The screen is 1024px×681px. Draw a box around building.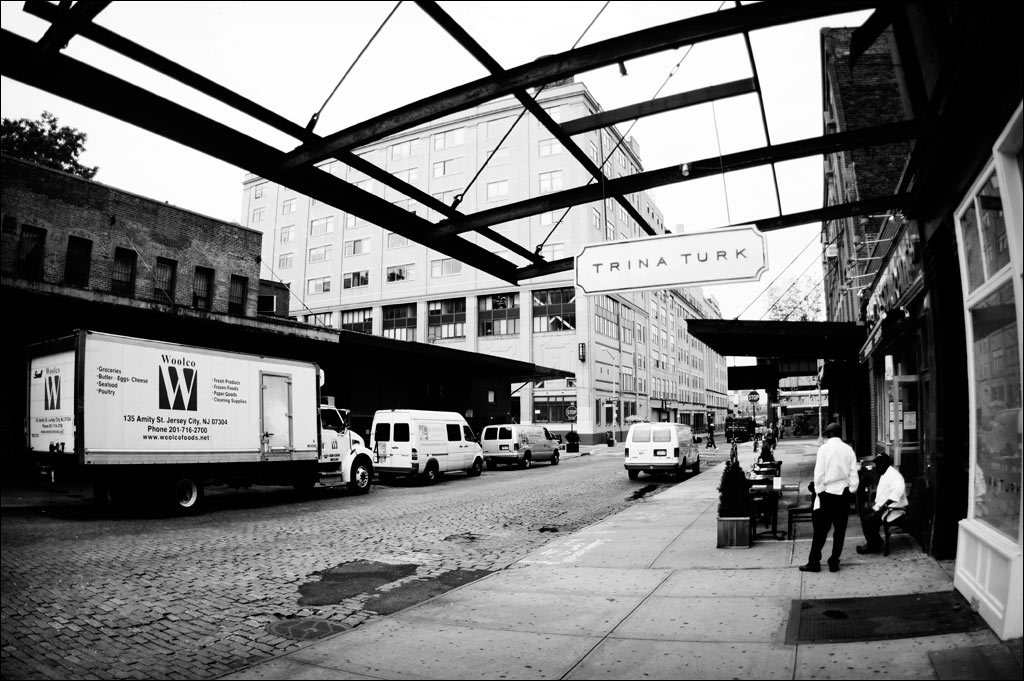
x1=240 y1=84 x2=731 y2=446.
